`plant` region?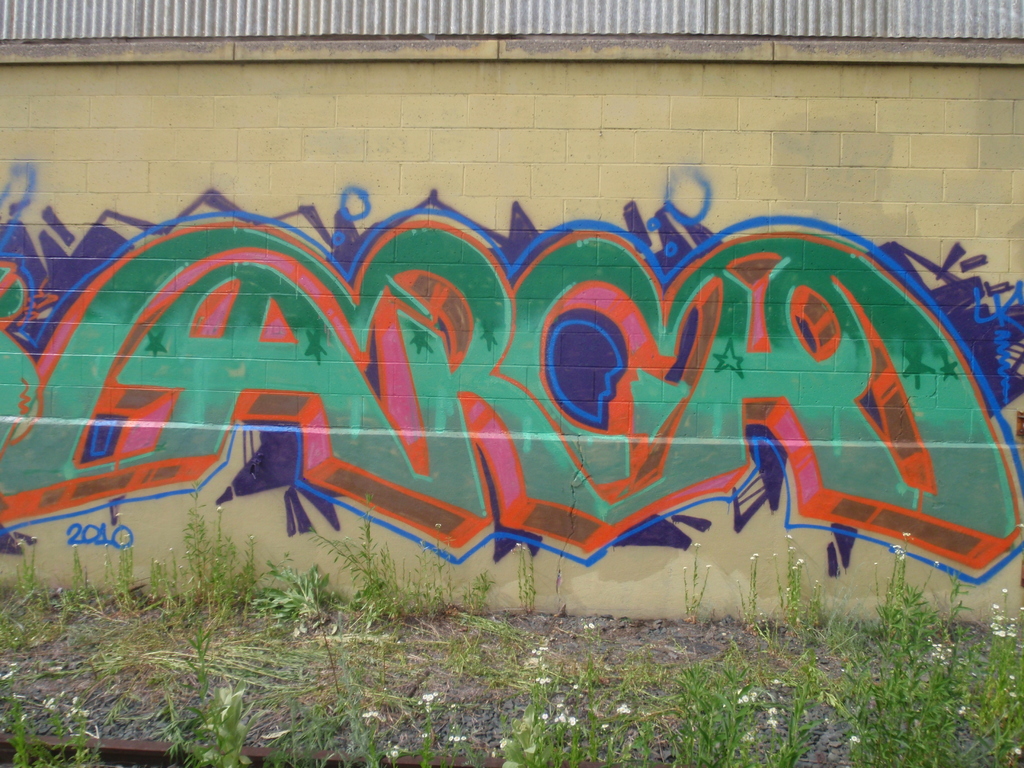
box=[102, 627, 323, 678]
